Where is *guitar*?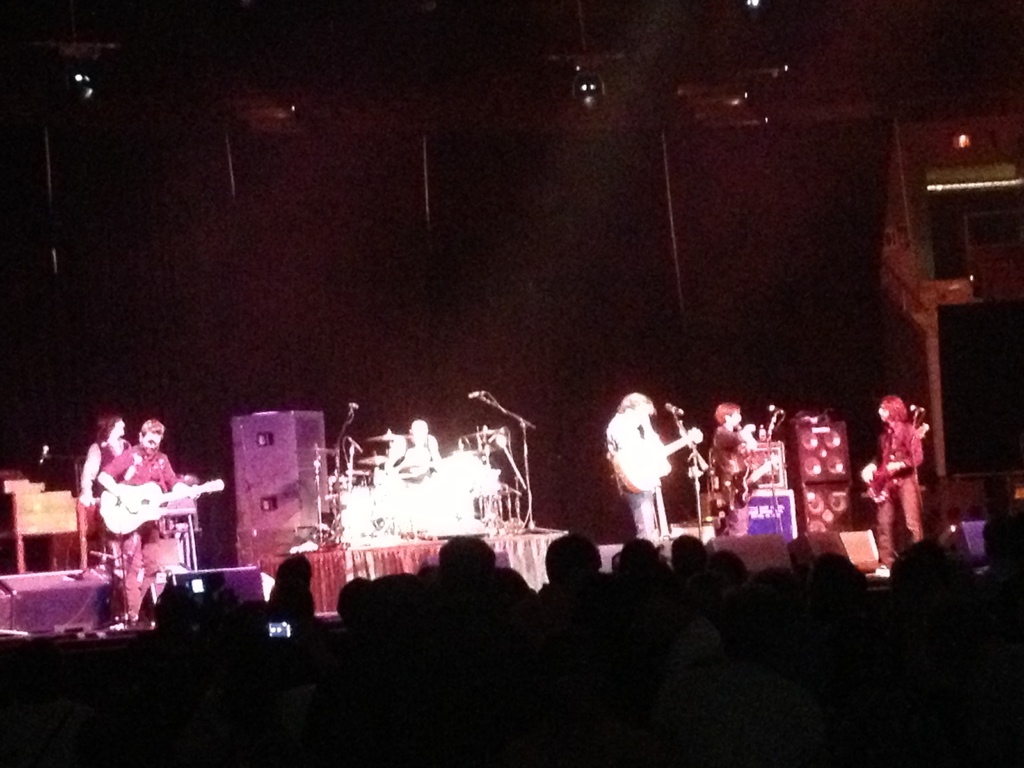
{"left": 93, "top": 470, "right": 223, "bottom": 534}.
